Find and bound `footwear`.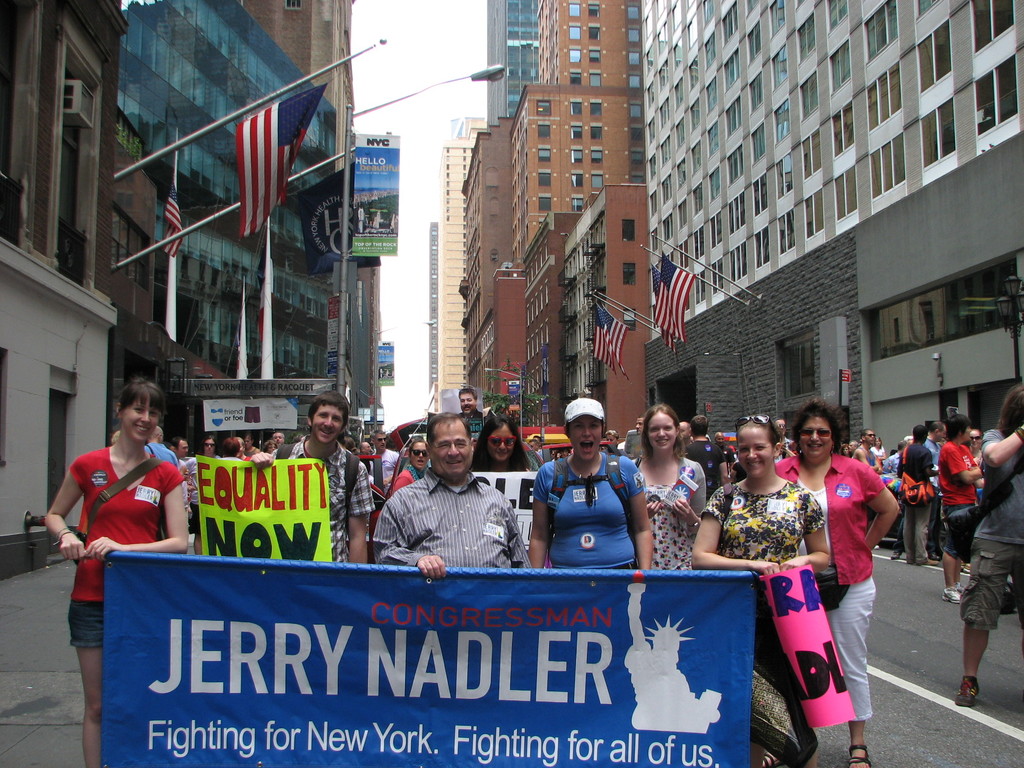
Bound: rect(941, 586, 959, 604).
